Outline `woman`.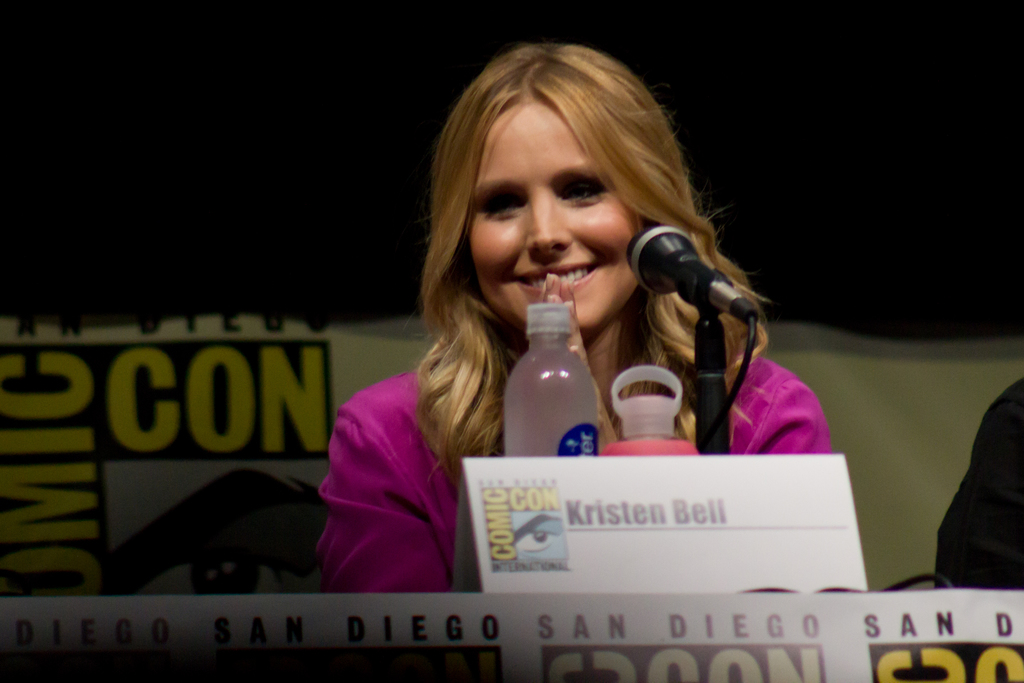
Outline: box=[337, 50, 824, 595].
